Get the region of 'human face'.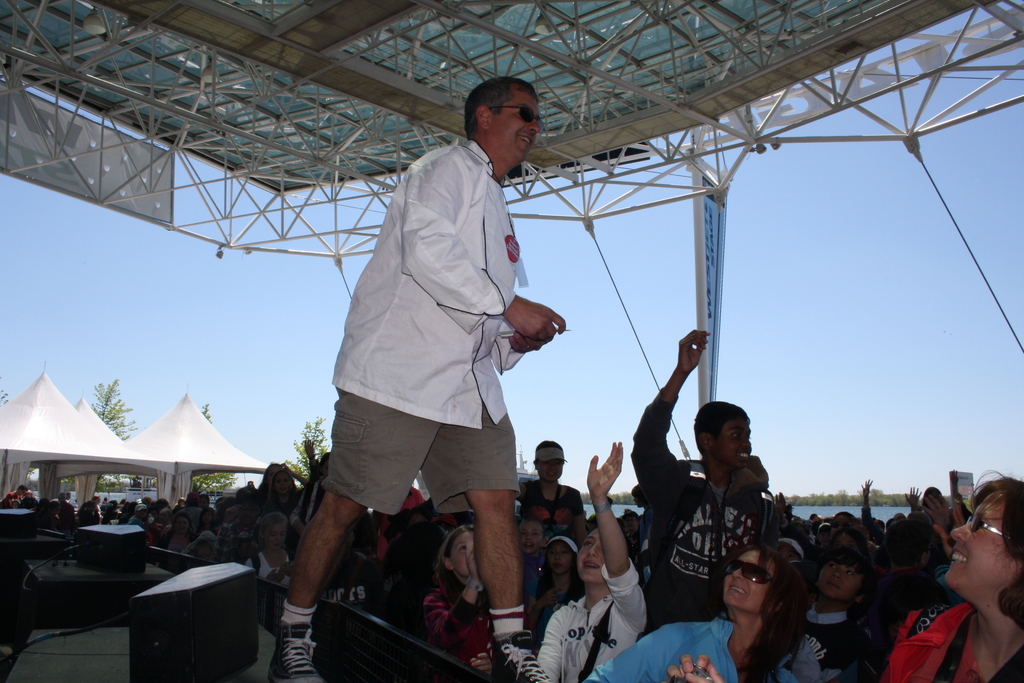
260, 522, 287, 550.
